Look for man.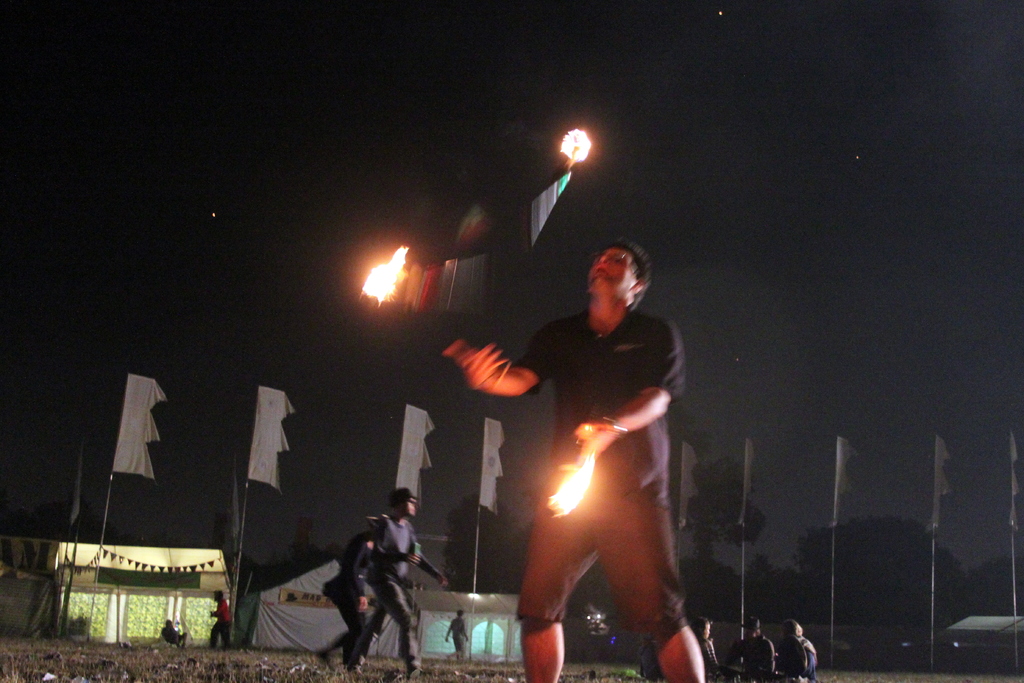
Found: [688,620,724,682].
